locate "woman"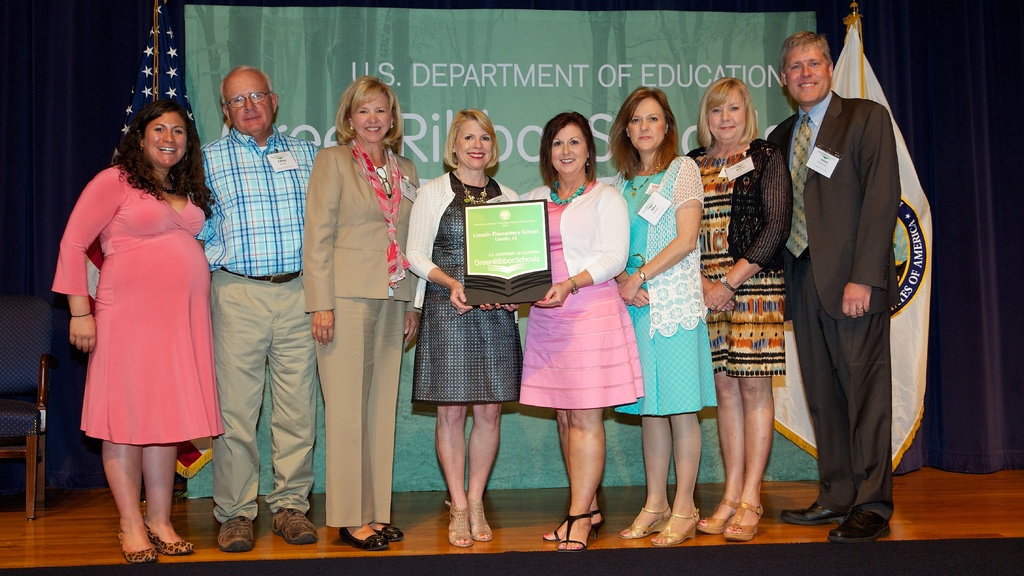
(401, 110, 532, 549)
